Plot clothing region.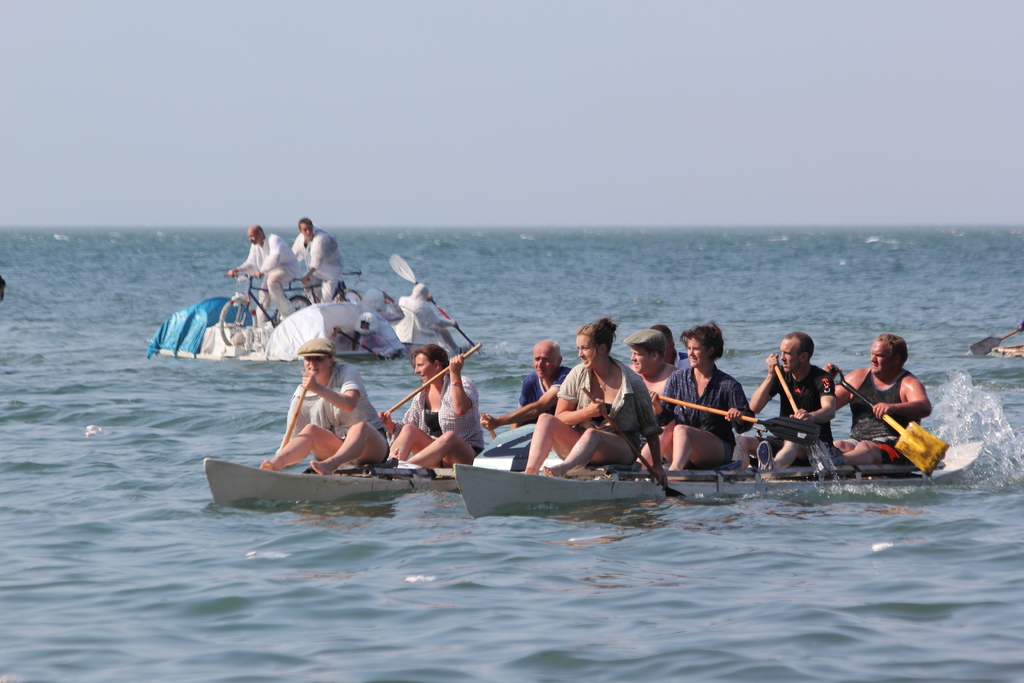
Plotted at (left=657, top=359, right=752, bottom=465).
